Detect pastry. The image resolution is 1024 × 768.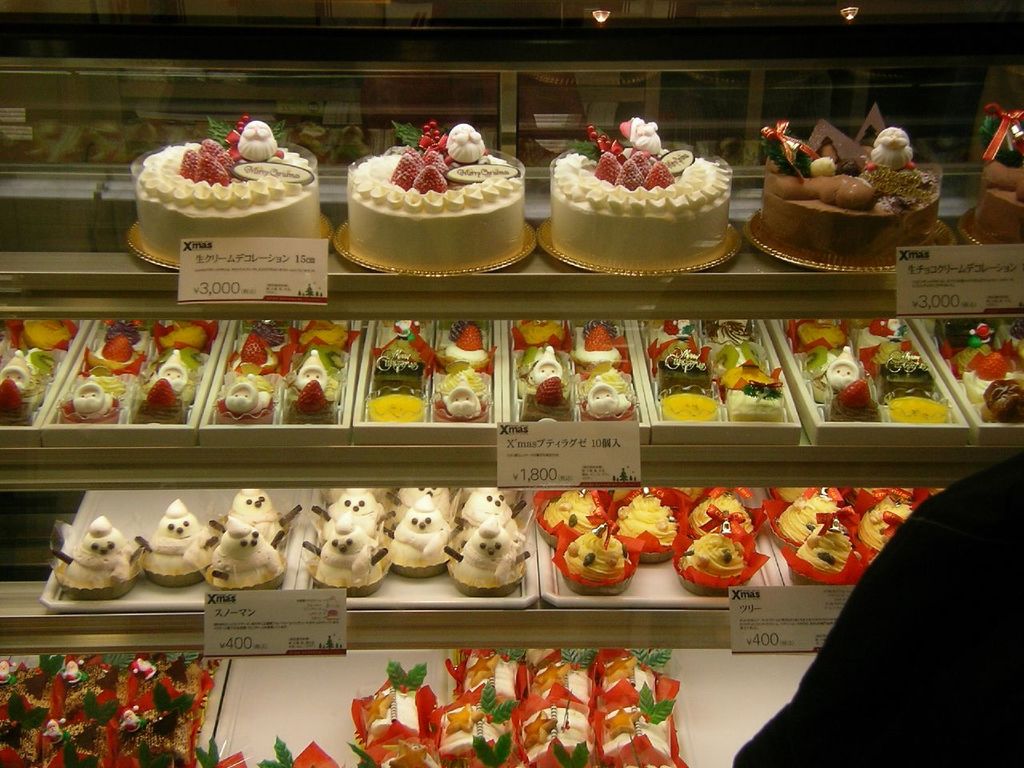
box(386, 498, 459, 570).
